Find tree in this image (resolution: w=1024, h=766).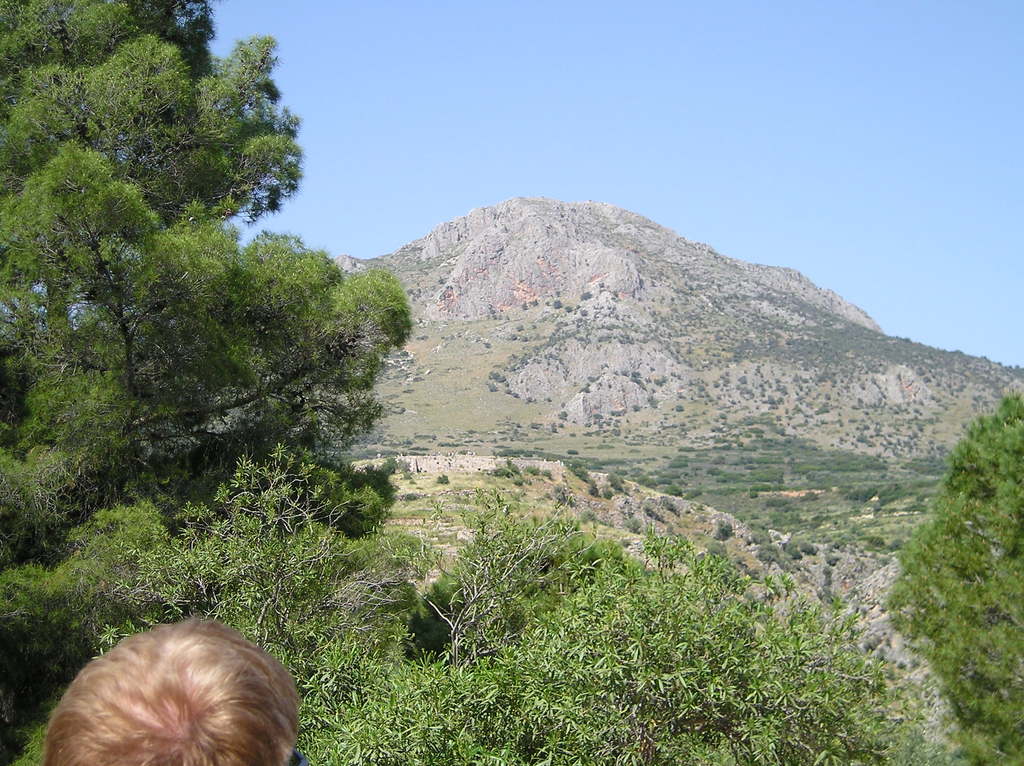
<bbox>884, 392, 1023, 765</bbox>.
